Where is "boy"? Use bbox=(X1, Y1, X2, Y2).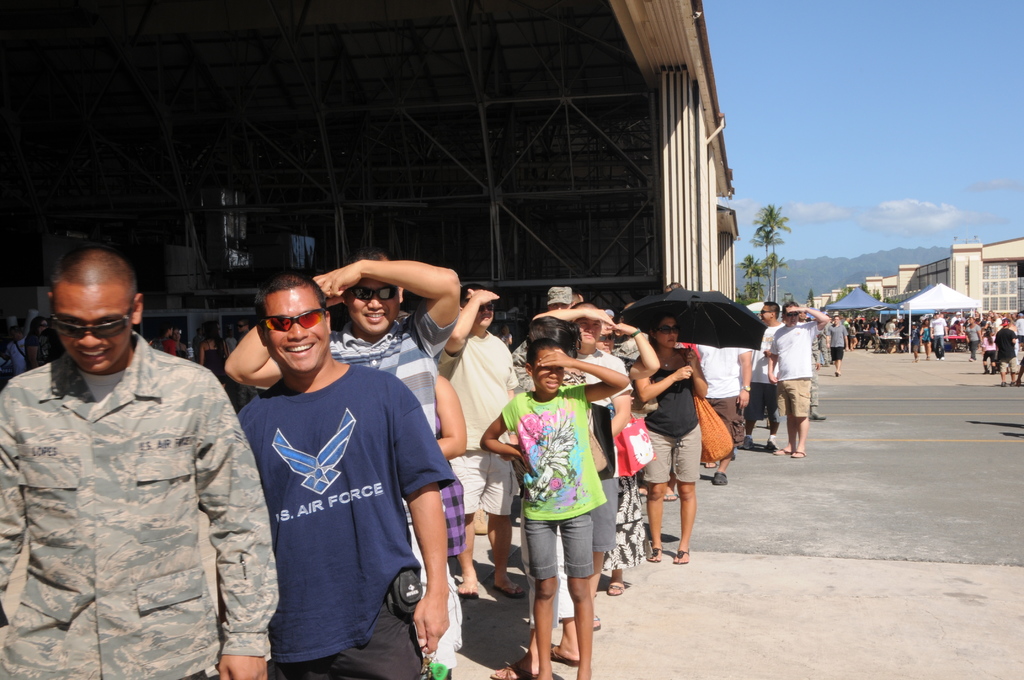
bbox=(434, 285, 527, 595).
